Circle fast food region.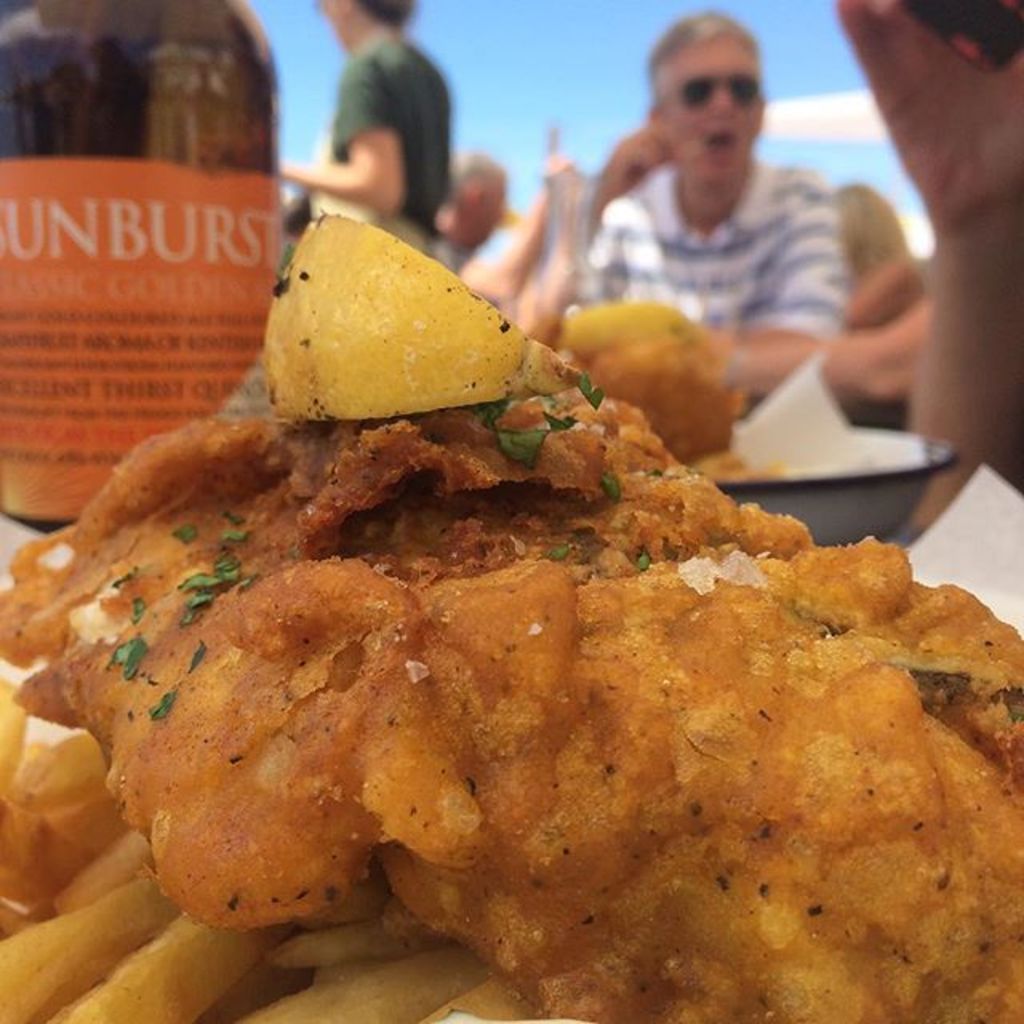
Region: (0, 389, 1022, 1022).
